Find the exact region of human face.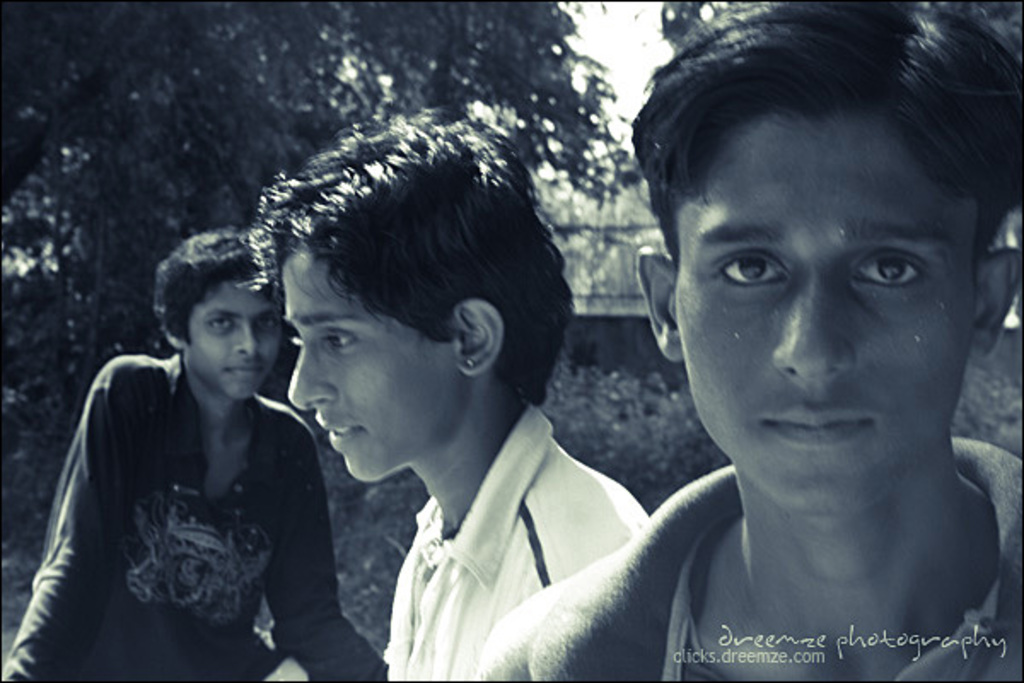
Exact region: [left=285, top=244, right=466, bottom=480].
